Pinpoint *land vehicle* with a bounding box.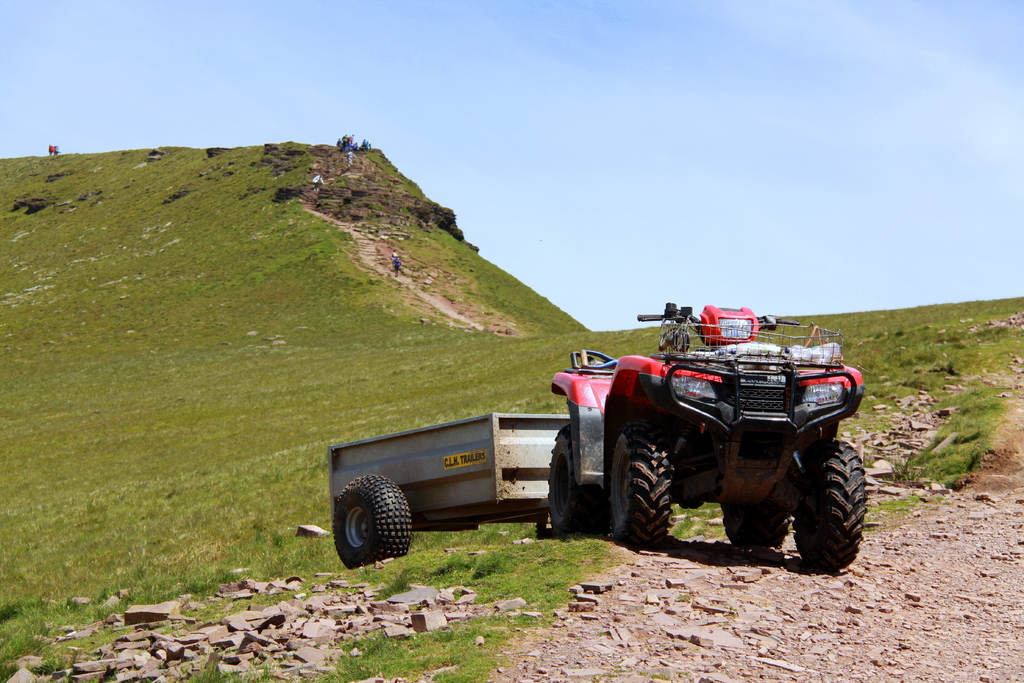
309 350 796 567.
